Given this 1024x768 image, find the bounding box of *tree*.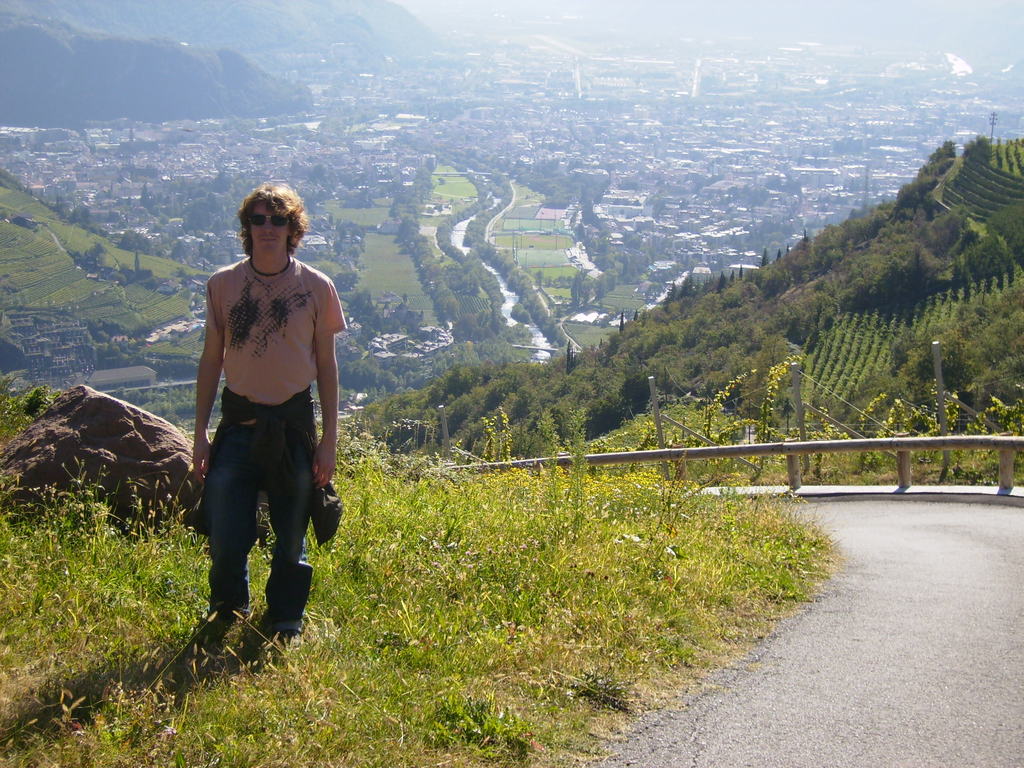
x1=756 y1=246 x2=764 y2=269.
